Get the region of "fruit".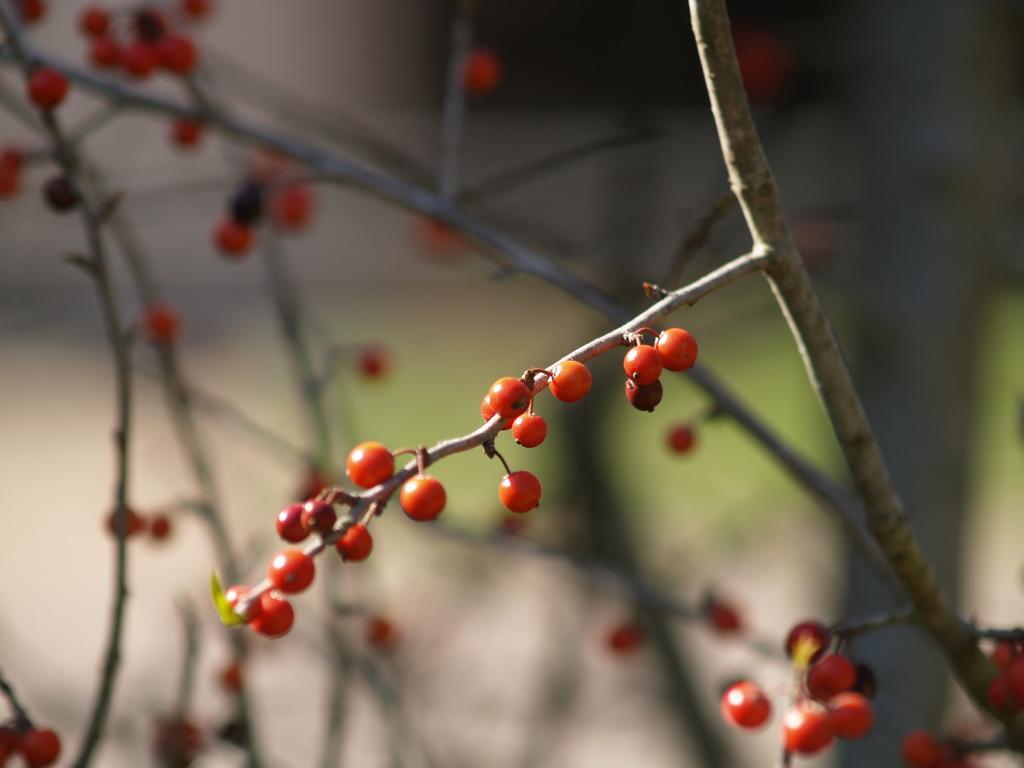
[x1=165, y1=113, x2=201, y2=139].
